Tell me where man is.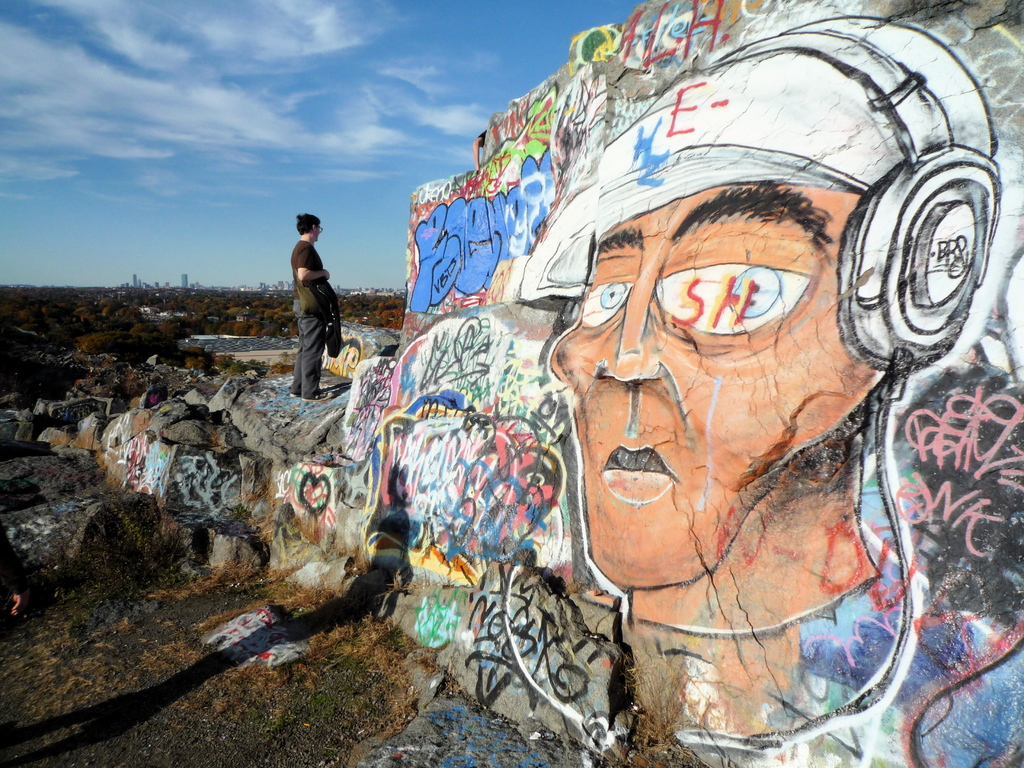
man is at [left=287, top=212, right=333, bottom=401].
